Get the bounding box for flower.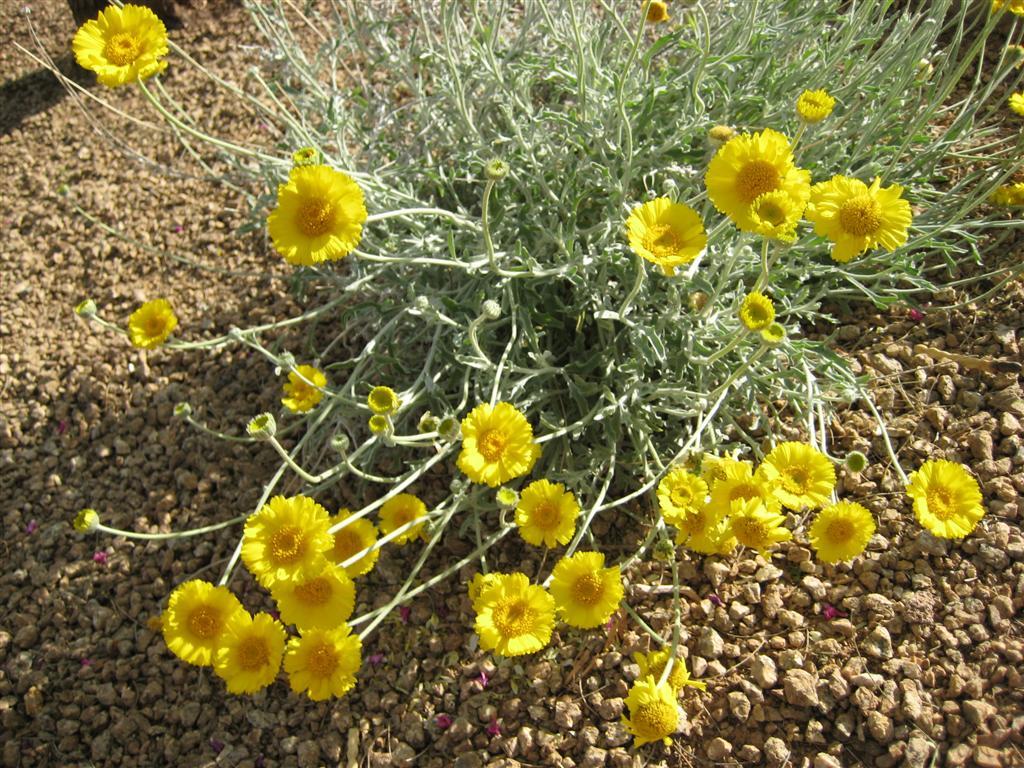
box(544, 546, 622, 629).
